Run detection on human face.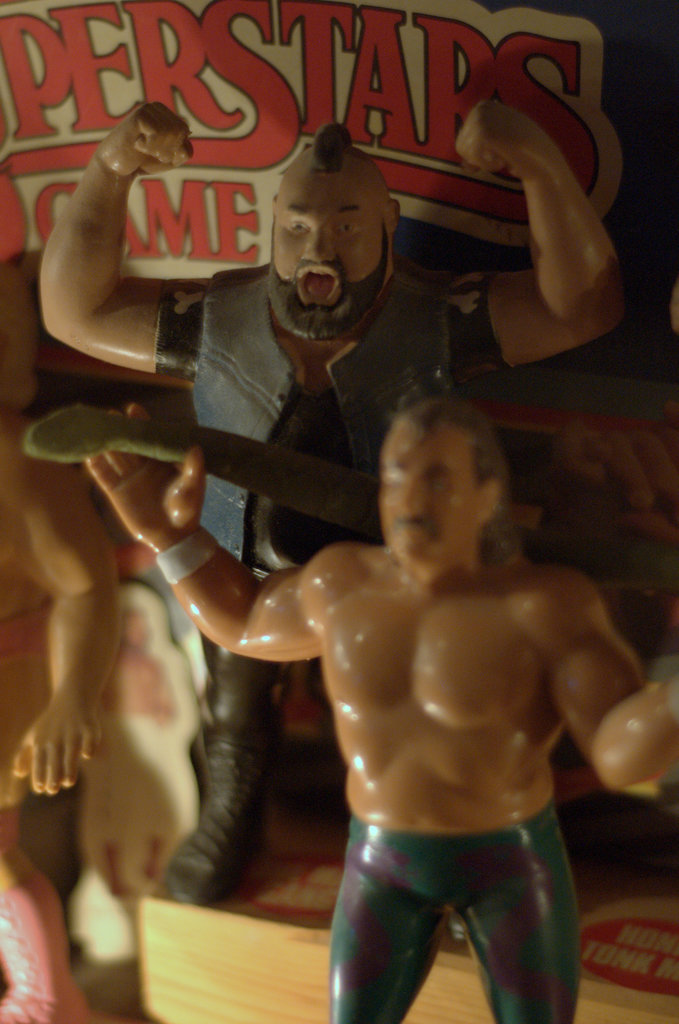
Result: x1=254 y1=169 x2=385 y2=355.
